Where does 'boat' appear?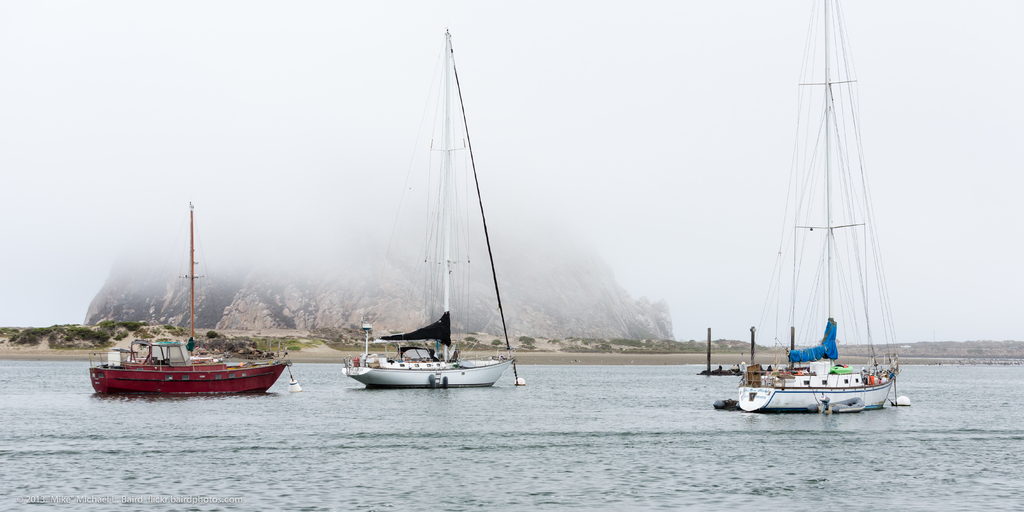
Appears at left=87, top=204, right=292, bottom=401.
